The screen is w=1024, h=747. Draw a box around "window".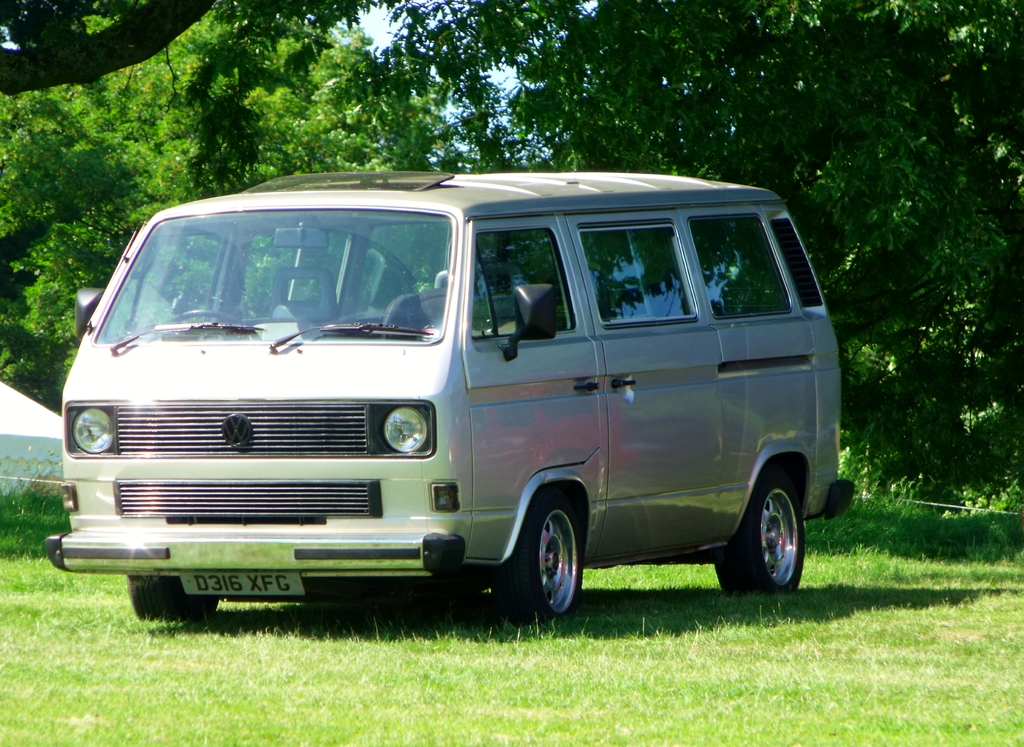
rect(689, 217, 793, 315).
